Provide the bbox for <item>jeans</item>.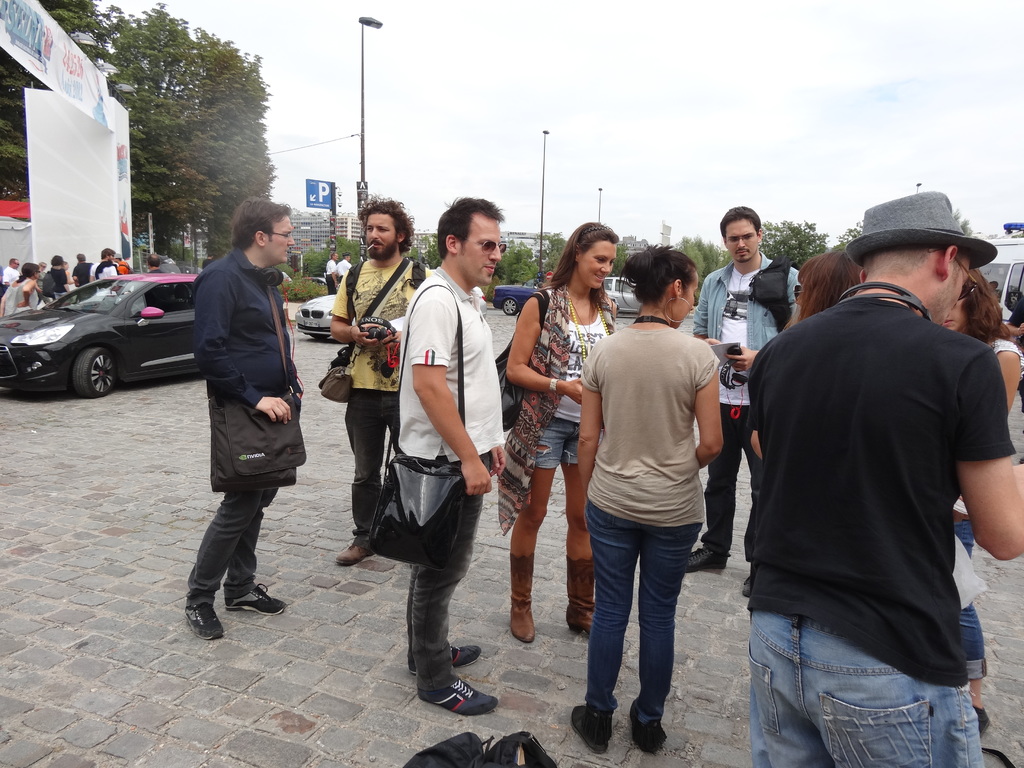
<region>749, 613, 986, 767</region>.
